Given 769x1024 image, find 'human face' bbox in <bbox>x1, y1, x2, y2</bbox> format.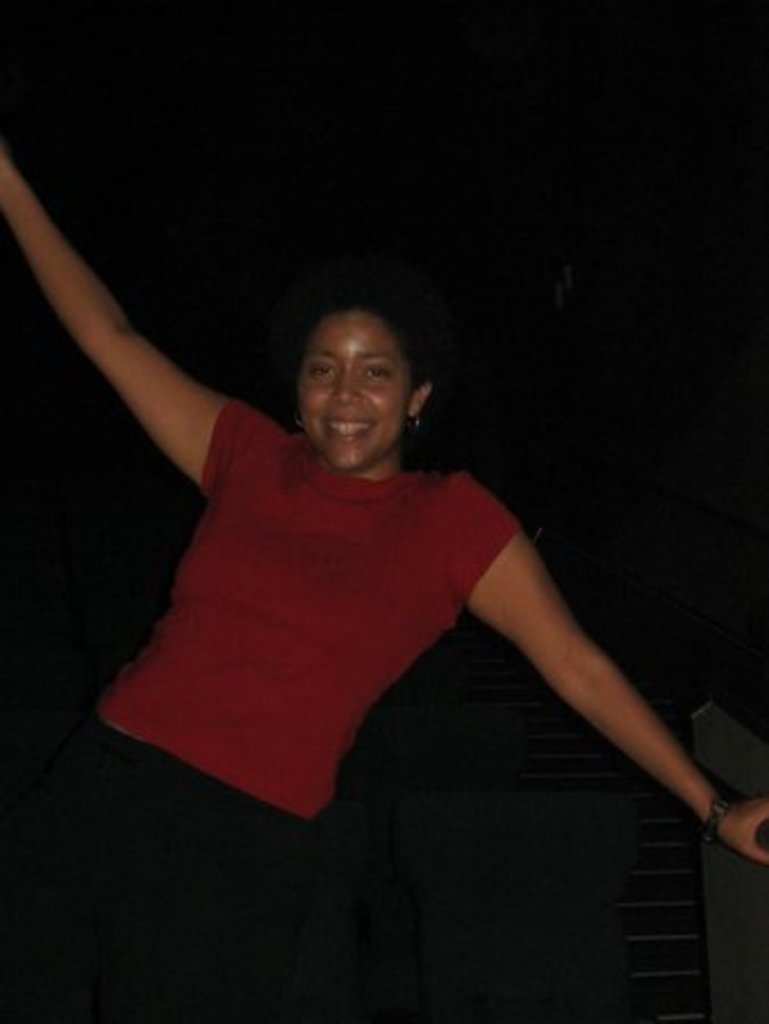
<bbox>300, 312, 410, 476</bbox>.
